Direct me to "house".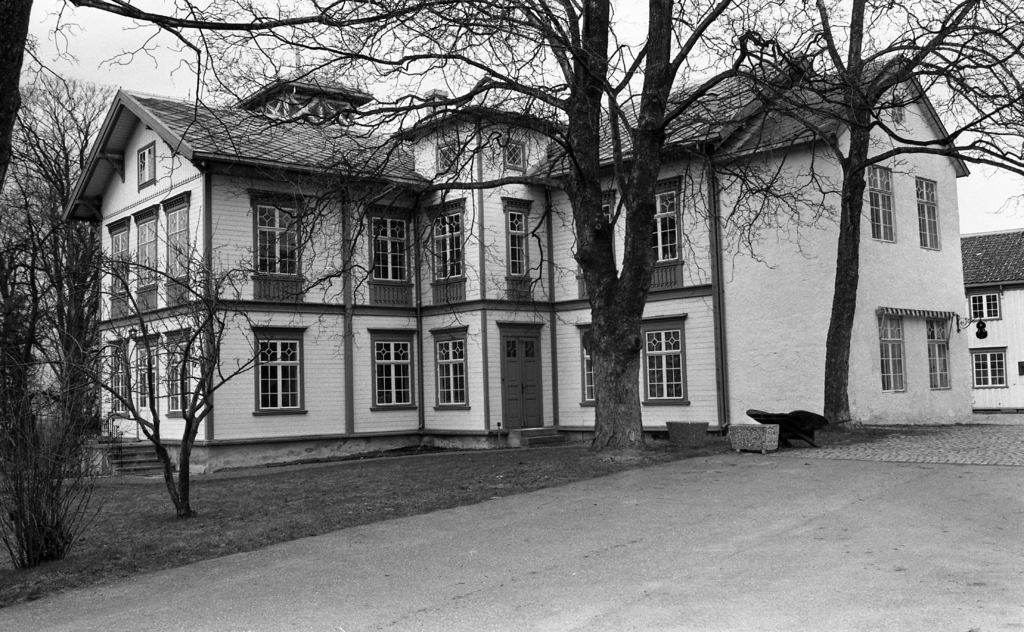
Direction: 54 53 968 474.
